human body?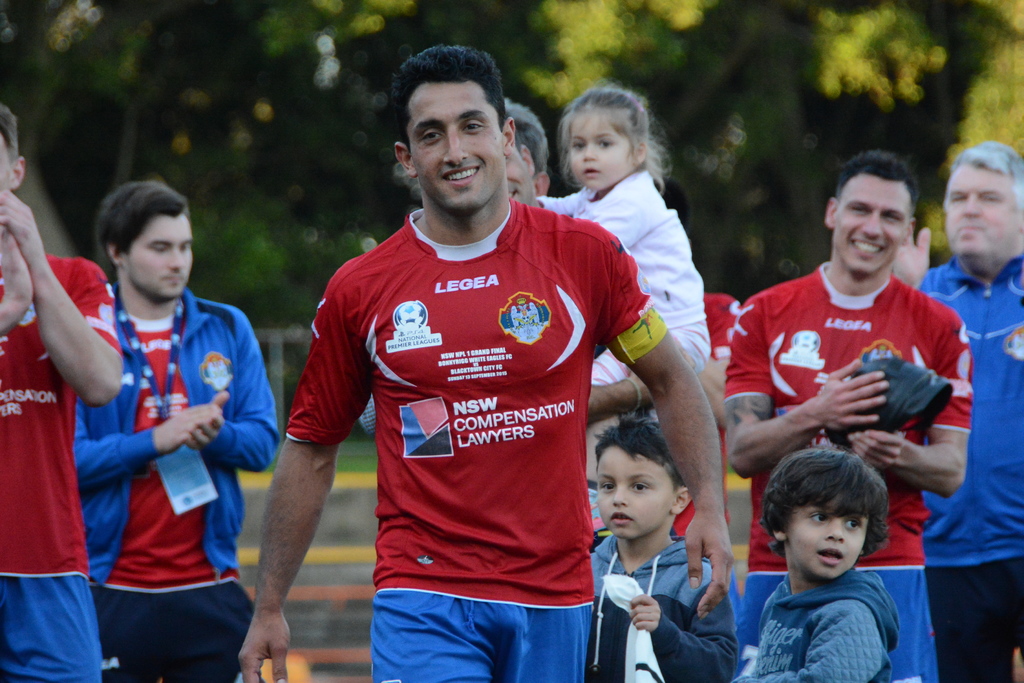
893,219,1023,682
